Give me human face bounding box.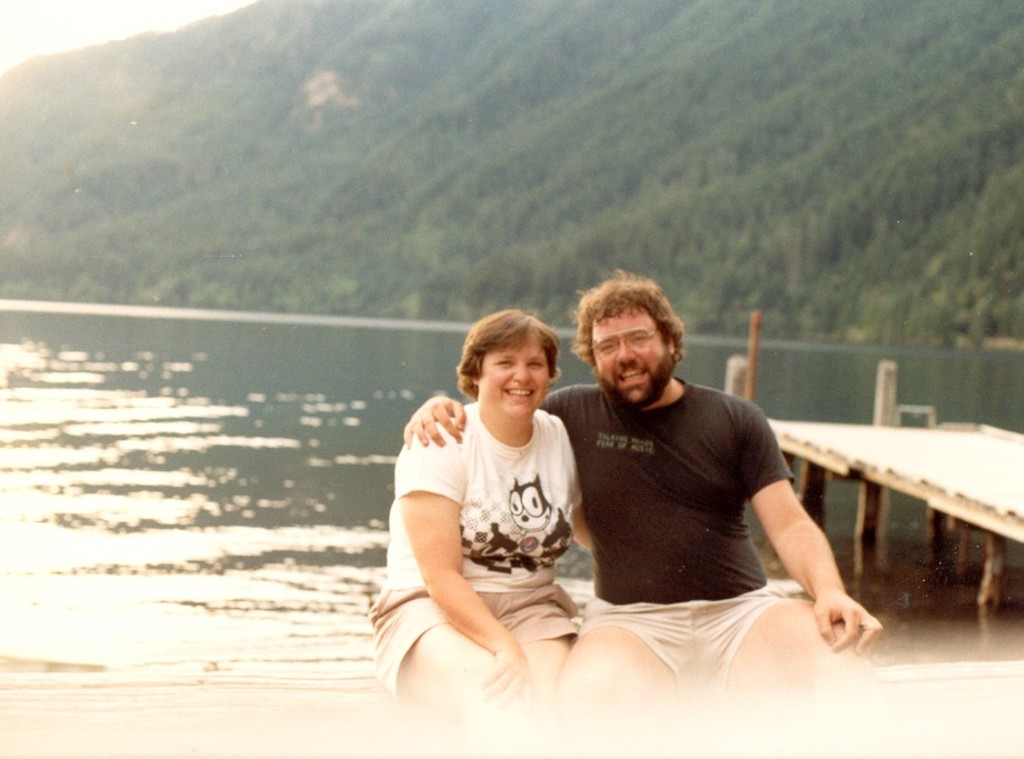
(x1=480, y1=333, x2=550, y2=420).
